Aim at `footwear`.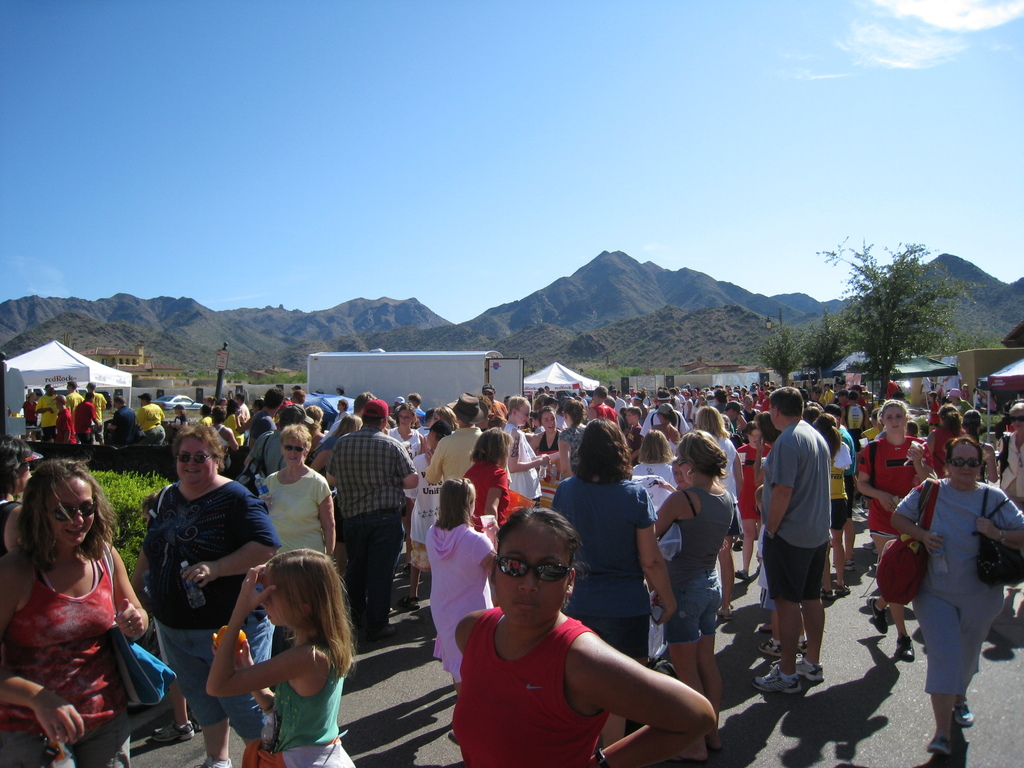
Aimed at [x1=140, y1=717, x2=196, y2=743].
